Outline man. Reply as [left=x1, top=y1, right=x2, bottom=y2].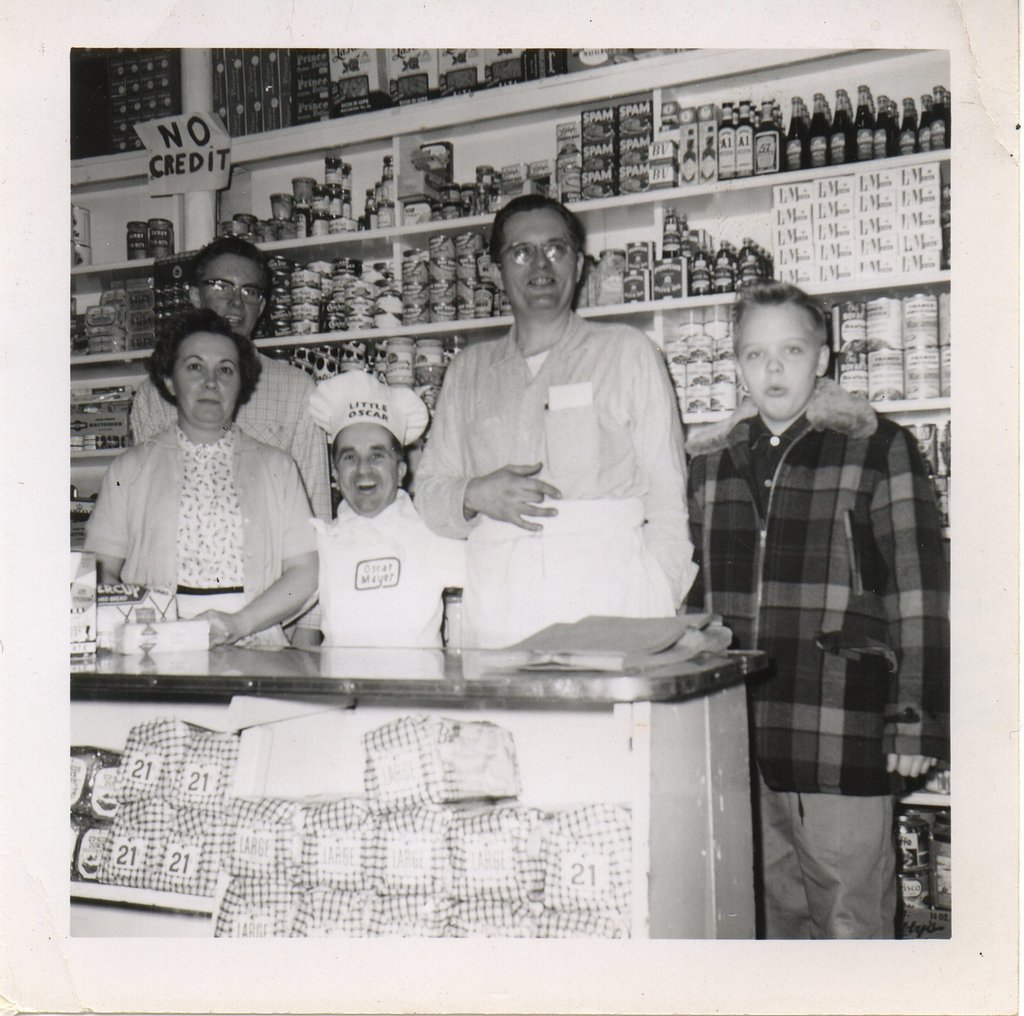
[left=292, top=365, right=451, bottom=648].
